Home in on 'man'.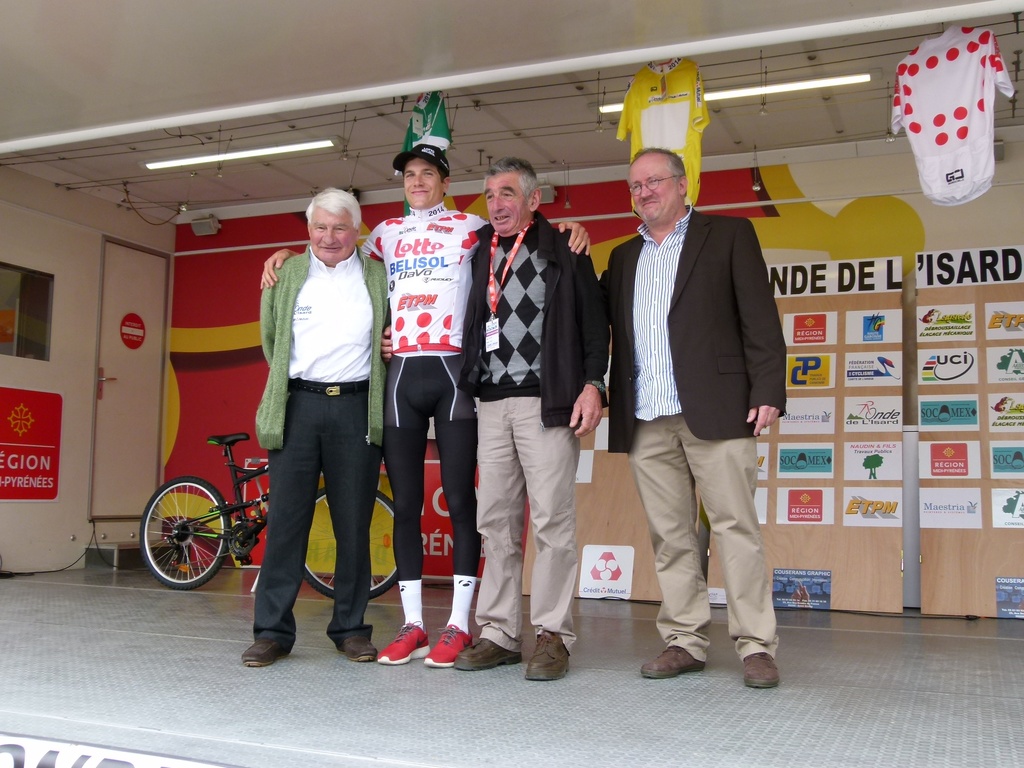
Homed in at bbox(598, 147, 788, 688).
